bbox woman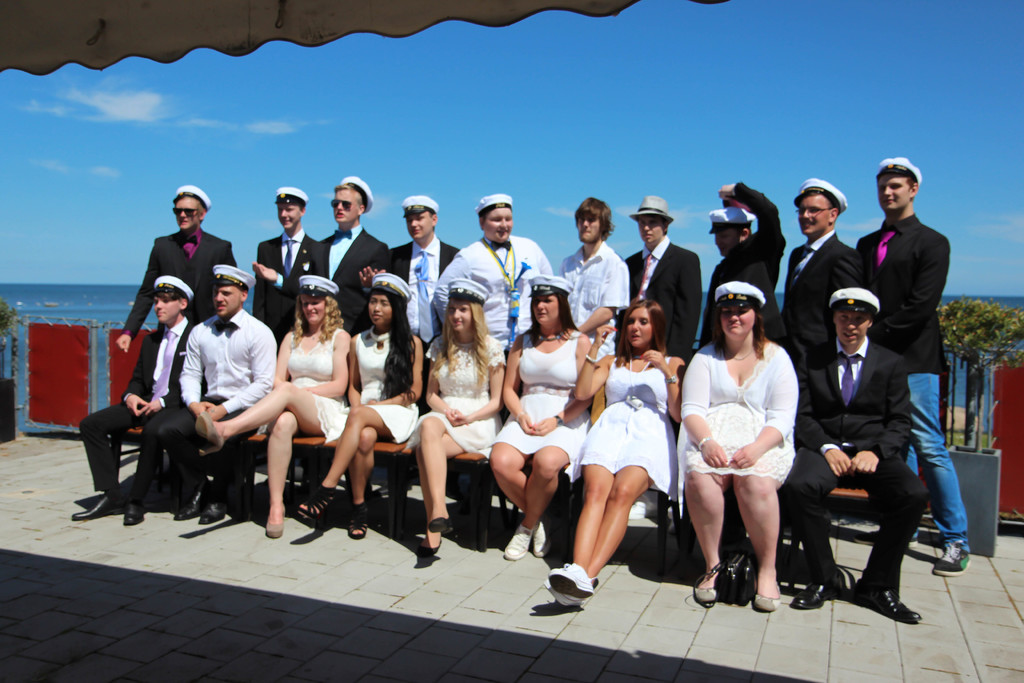
<bbox>404, 281, 509, 552</bbox>
